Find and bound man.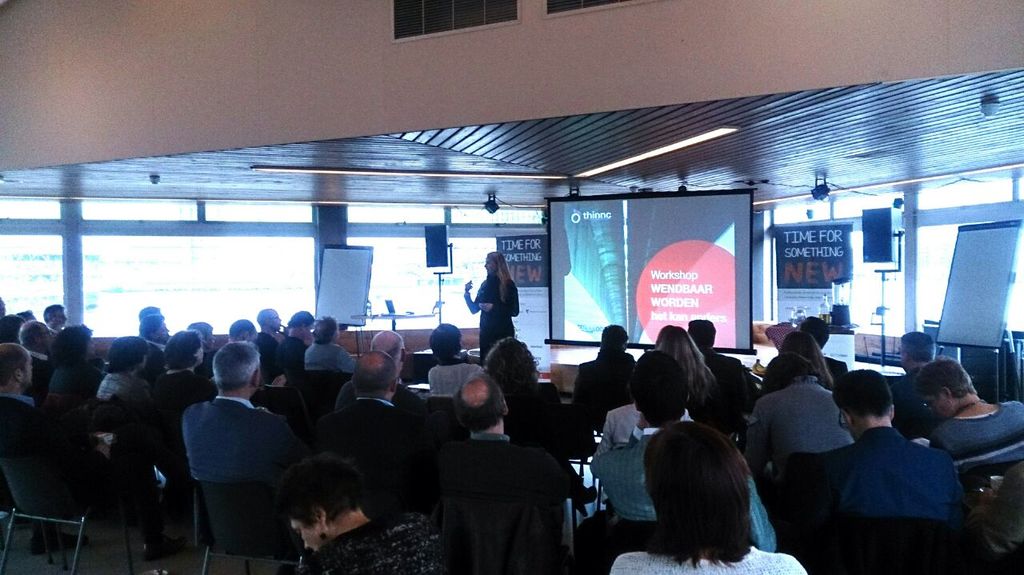
Bound: region(314, 339, 426, 500).
